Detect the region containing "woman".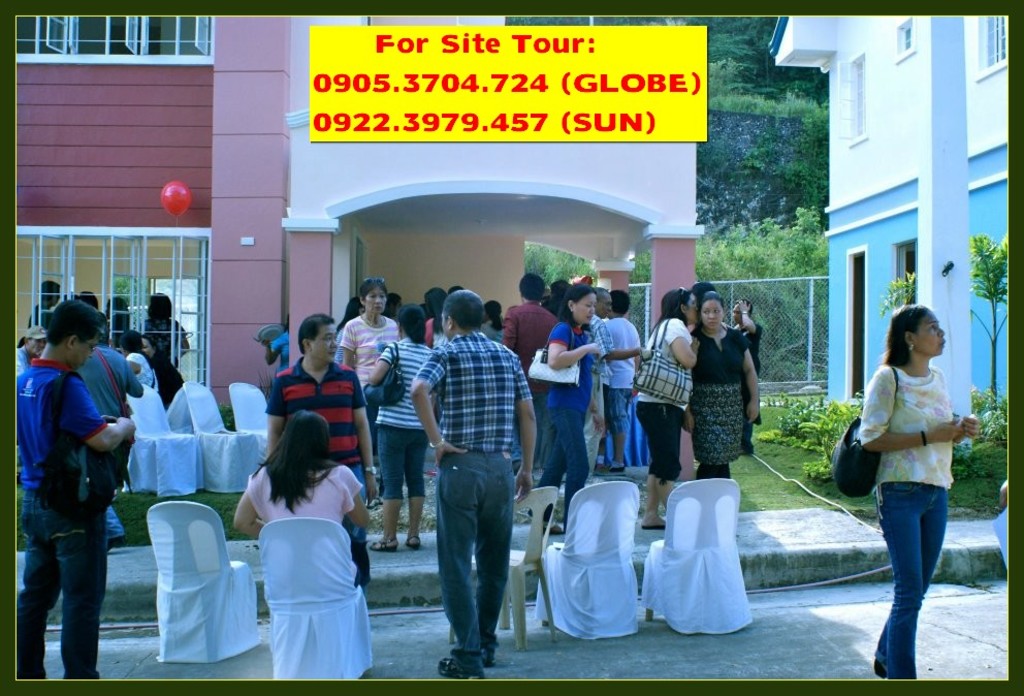
pyautogui.locateOnScreen(682, 292, 760, 478).
